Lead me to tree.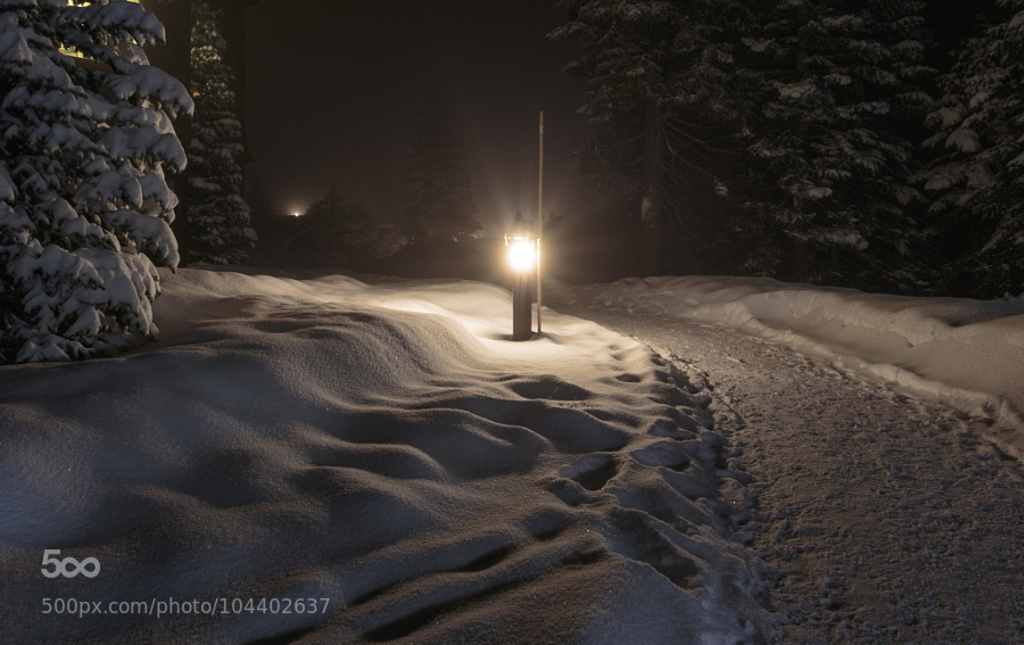
Lead to [174, 1, 273, 259].
